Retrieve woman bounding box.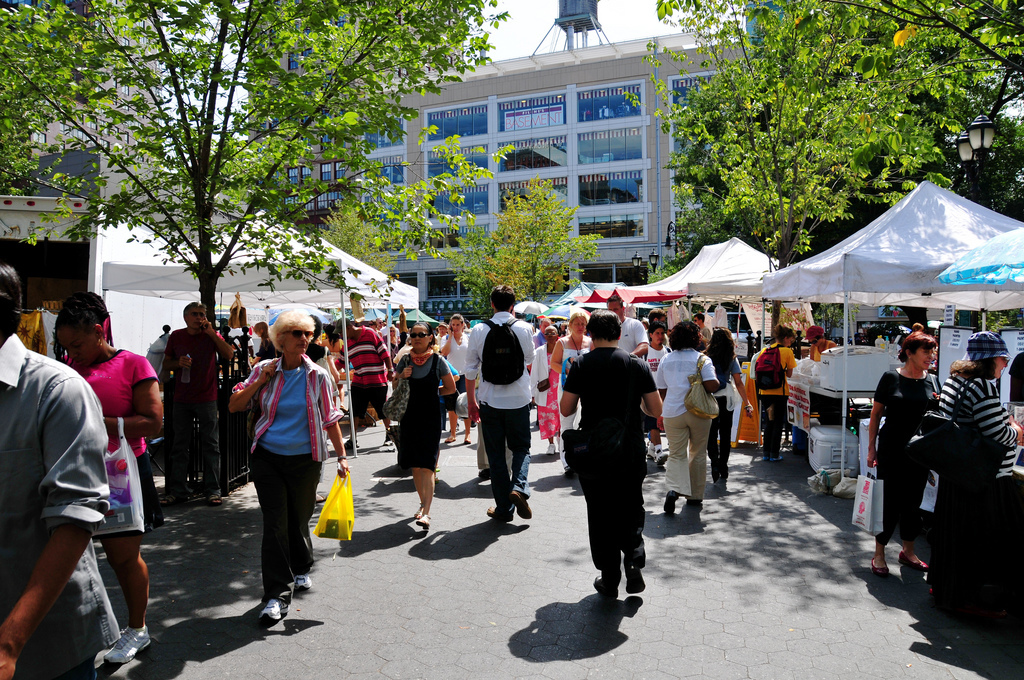
Bounding box: bbox=(440, 315, 468, 444).
